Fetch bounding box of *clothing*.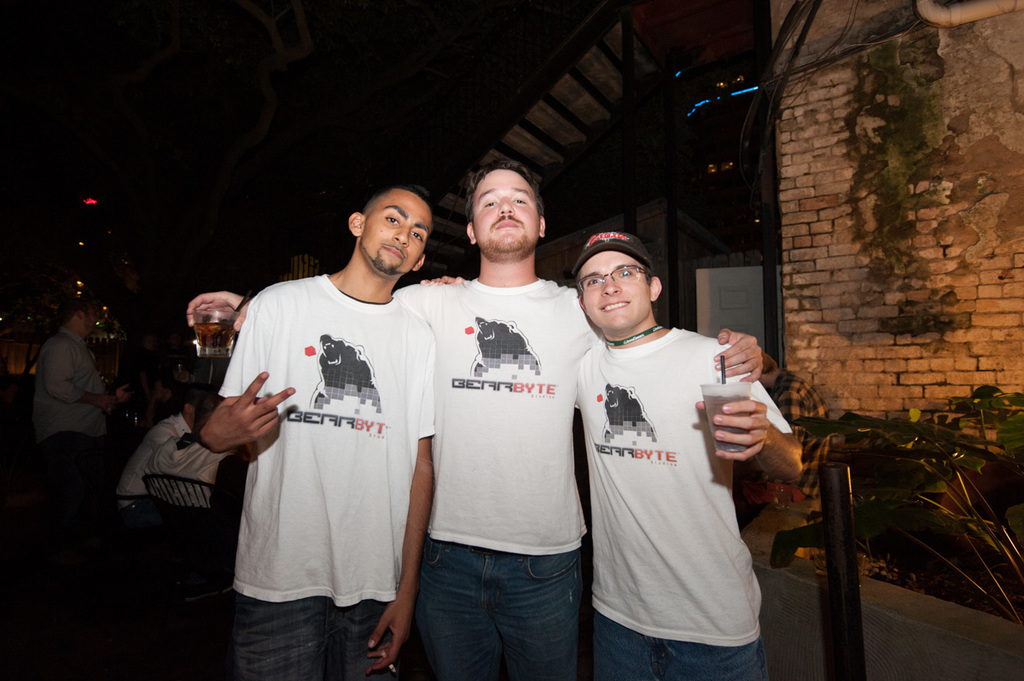
Bbox: (151,439,232,525).
